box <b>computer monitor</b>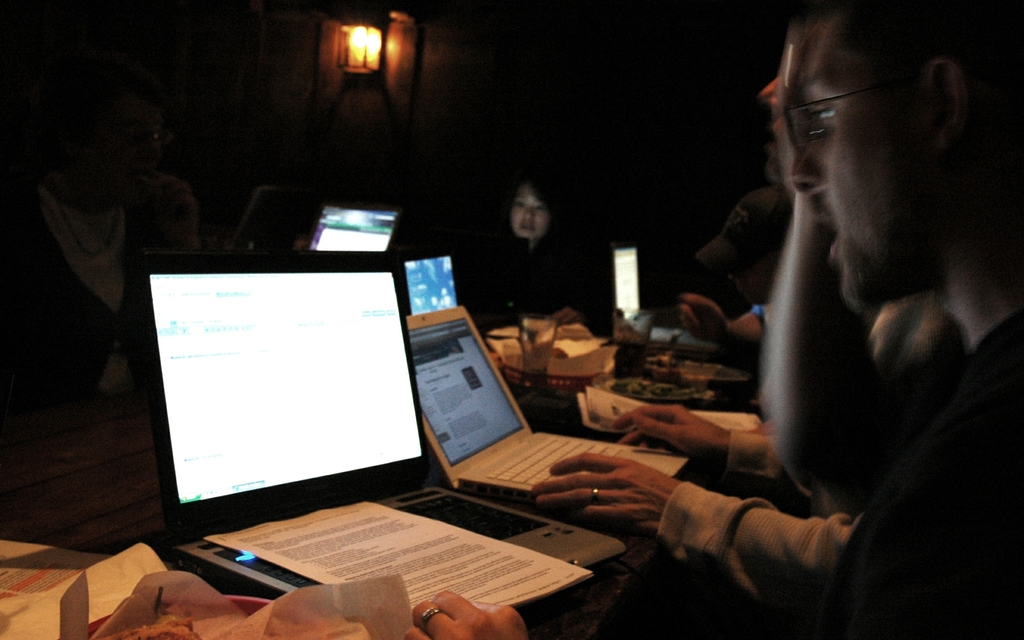
Rect(618, 244, 644, 322)
